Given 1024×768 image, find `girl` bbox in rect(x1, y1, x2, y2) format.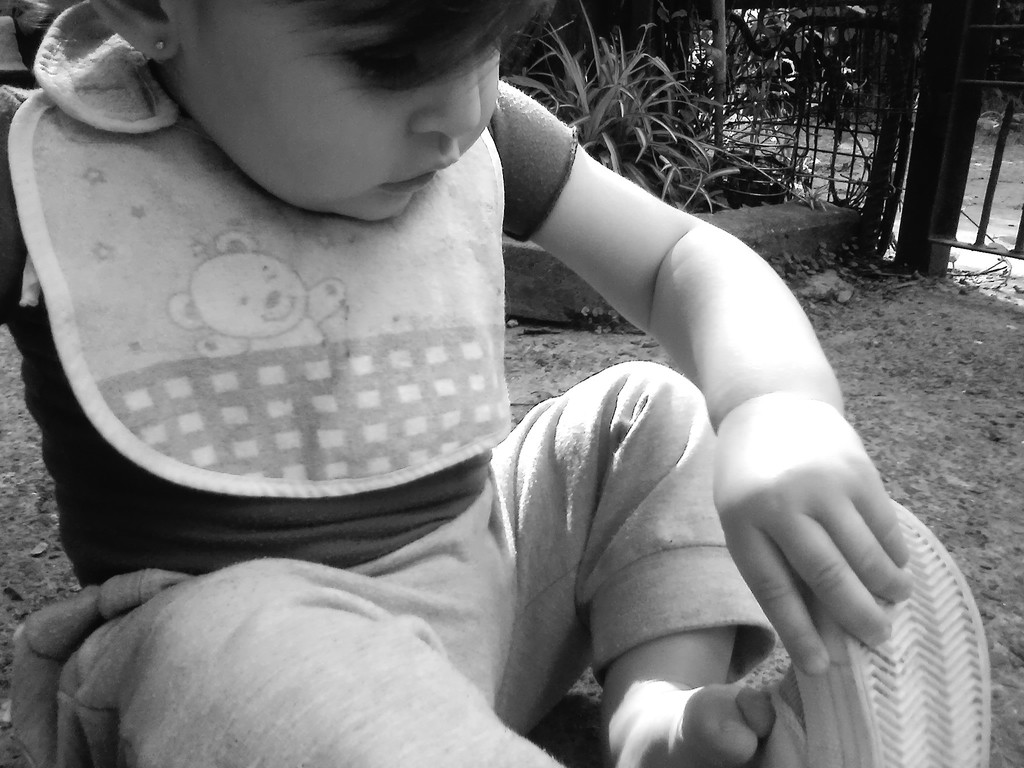
rect(0, 0, 992, 767).
